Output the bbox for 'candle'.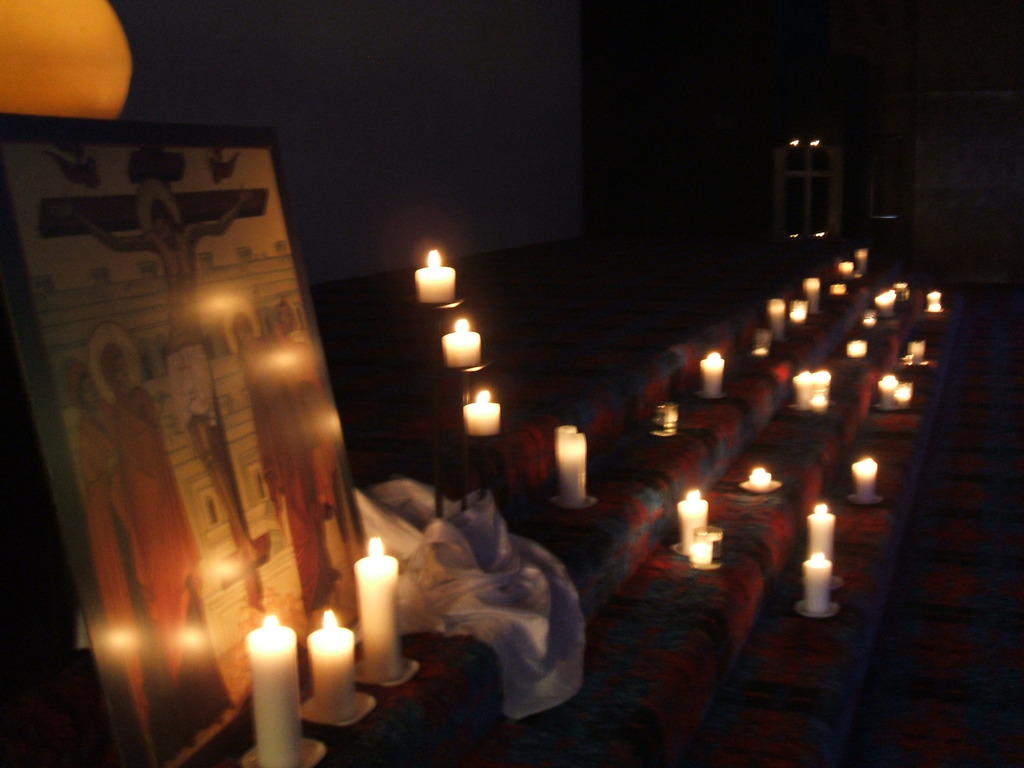
box=[899, 384, 915, 410].
